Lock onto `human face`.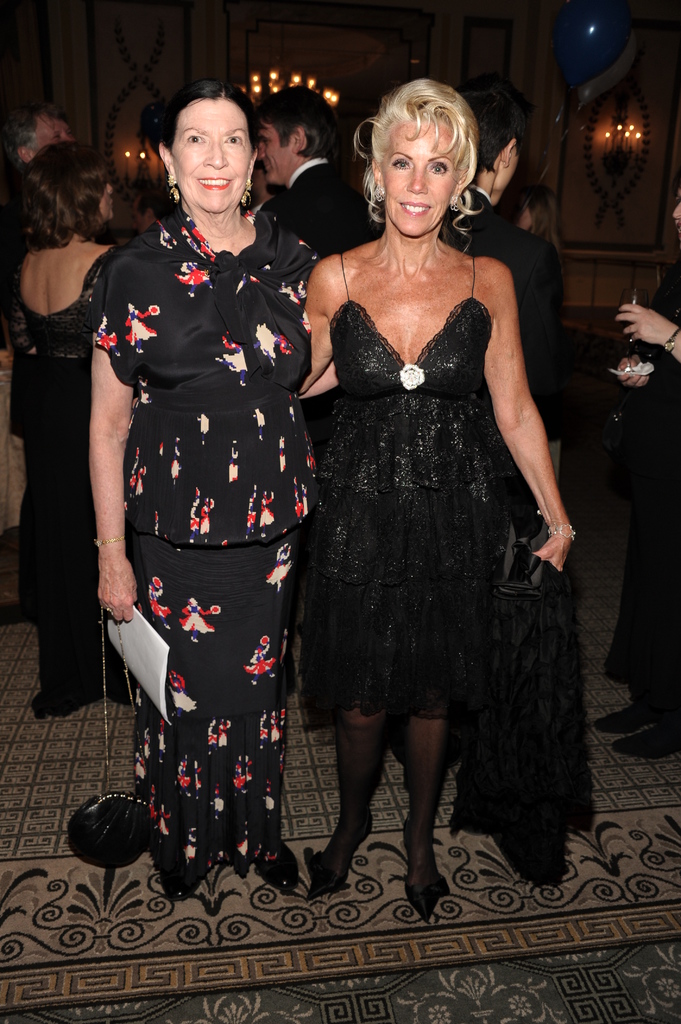
Locked: bbox(383, 118, 460, 237).
